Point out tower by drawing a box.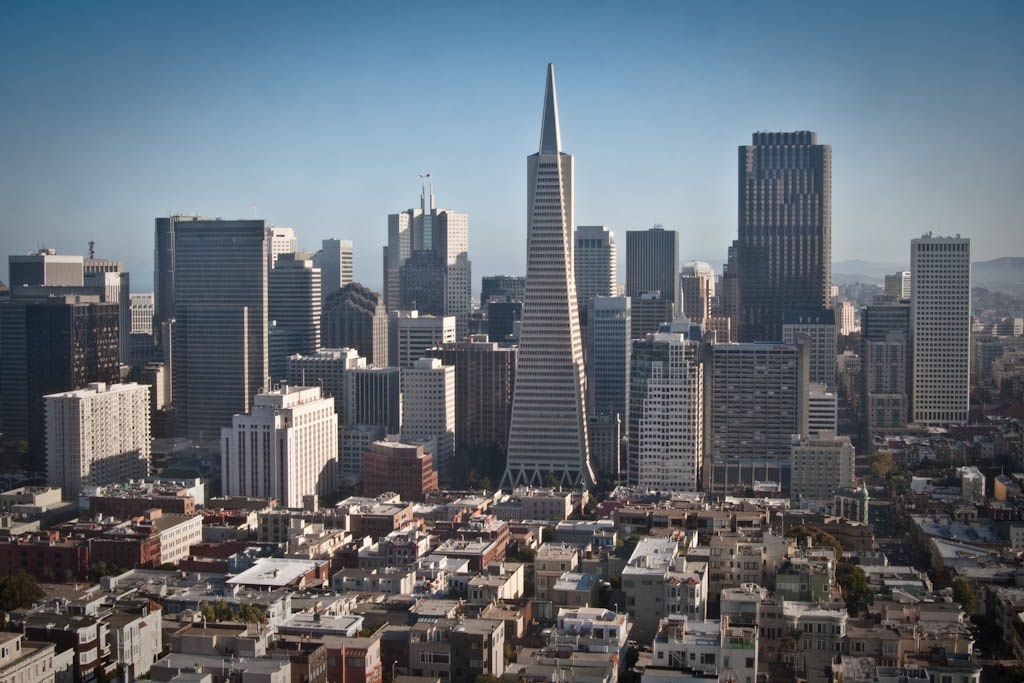
BBox(394, 315, 448, 405).
